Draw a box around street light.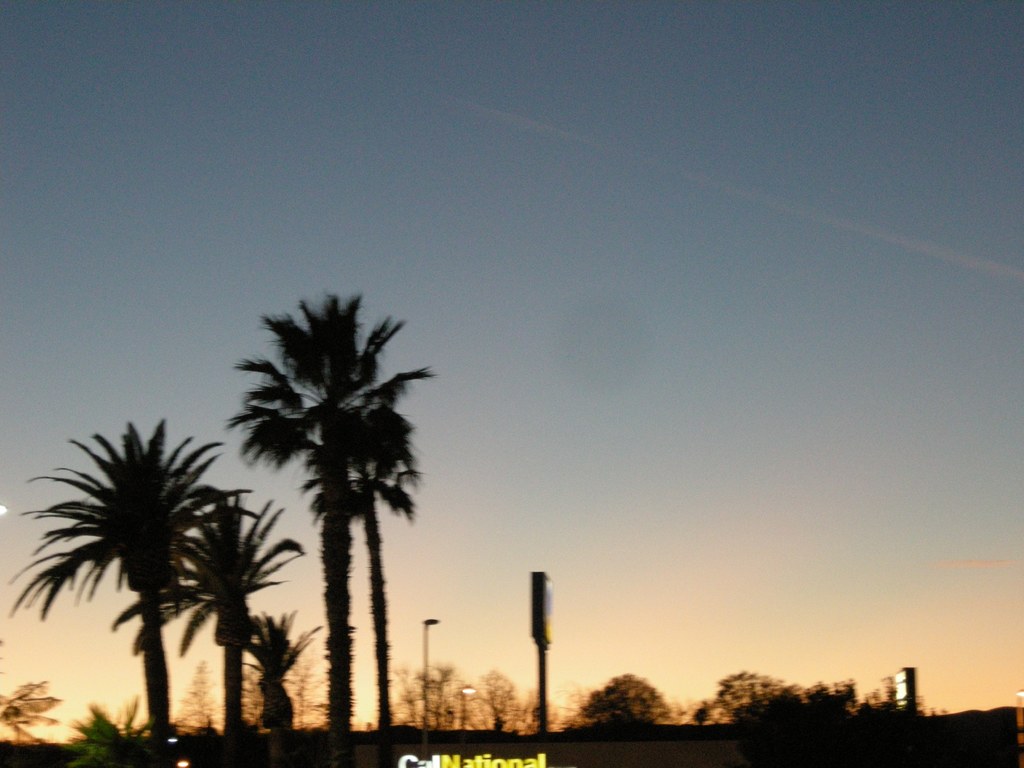
{"left": 459, "top": 681, "right": 479, "bottom": 734}.
